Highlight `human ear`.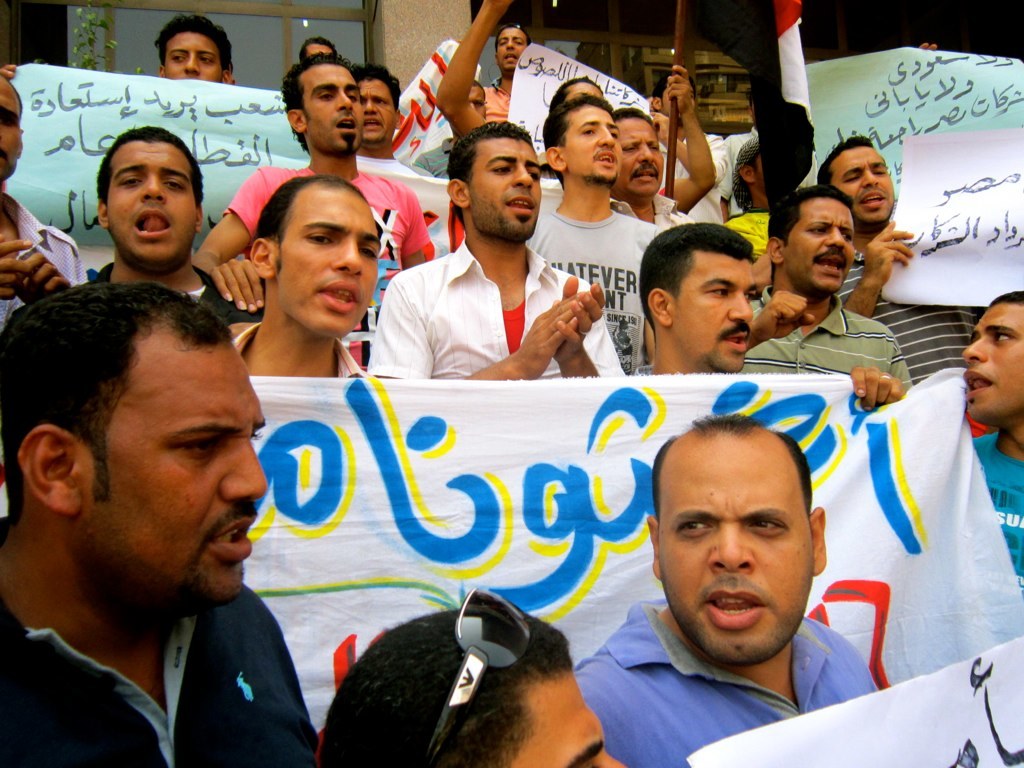
Highlighted region: [493, 53, 501, 64].
